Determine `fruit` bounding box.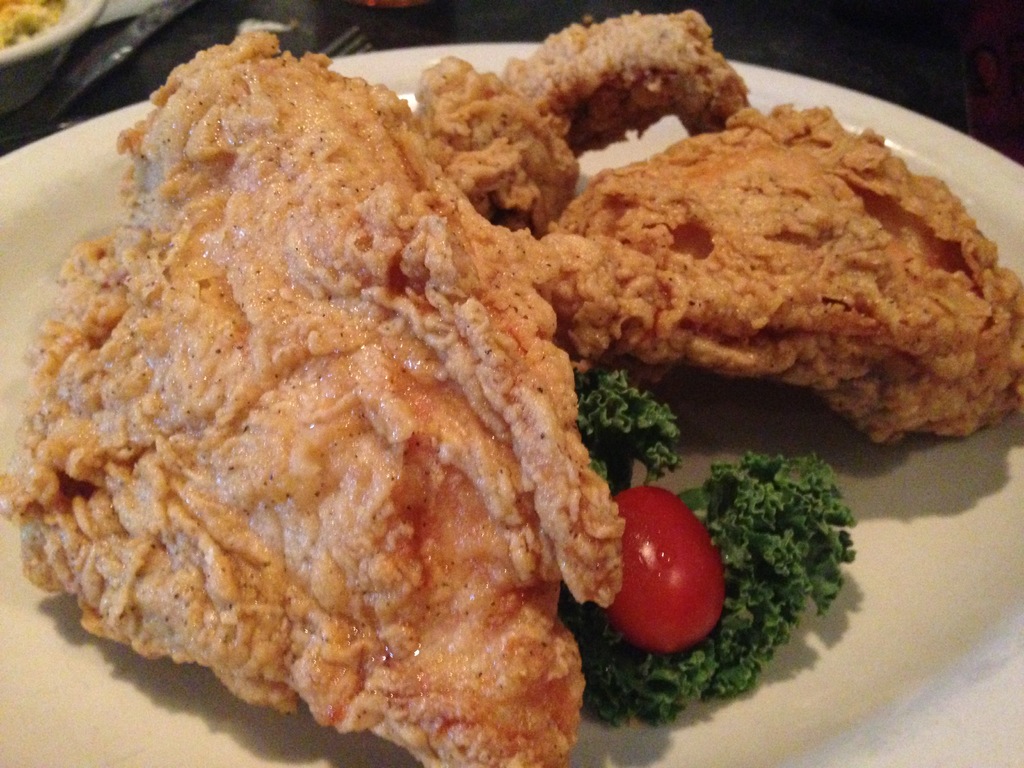
Determined: x1=603, y1=485, x2=728, y2=670.
